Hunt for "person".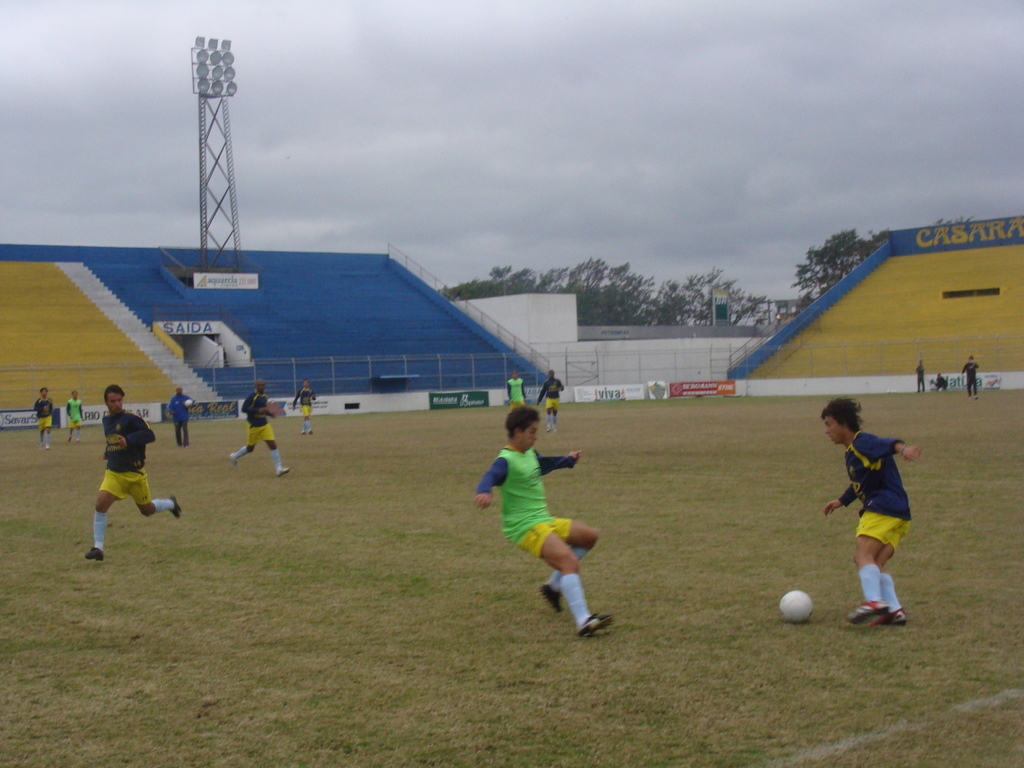
Hunted down at [left=65, top=389, right=93, bottom=448].
